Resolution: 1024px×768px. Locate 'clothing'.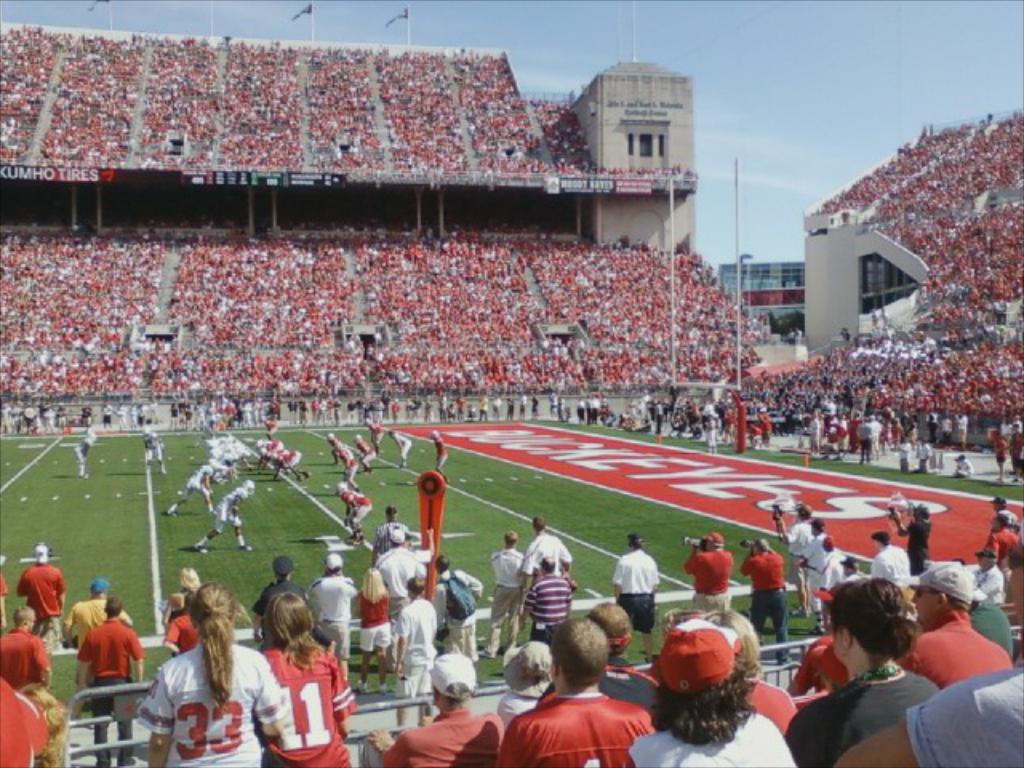
x1=18 y1=547 x2=72 y2=646.
